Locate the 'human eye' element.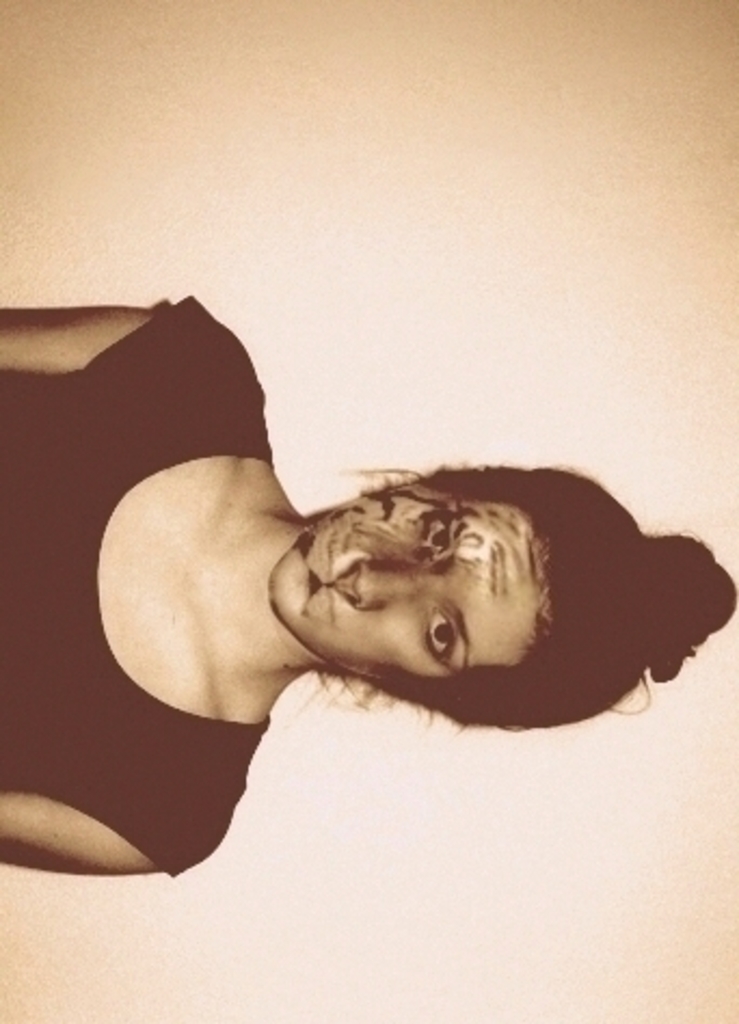
Element bbox: BBox(424, 603, 449, 668).
